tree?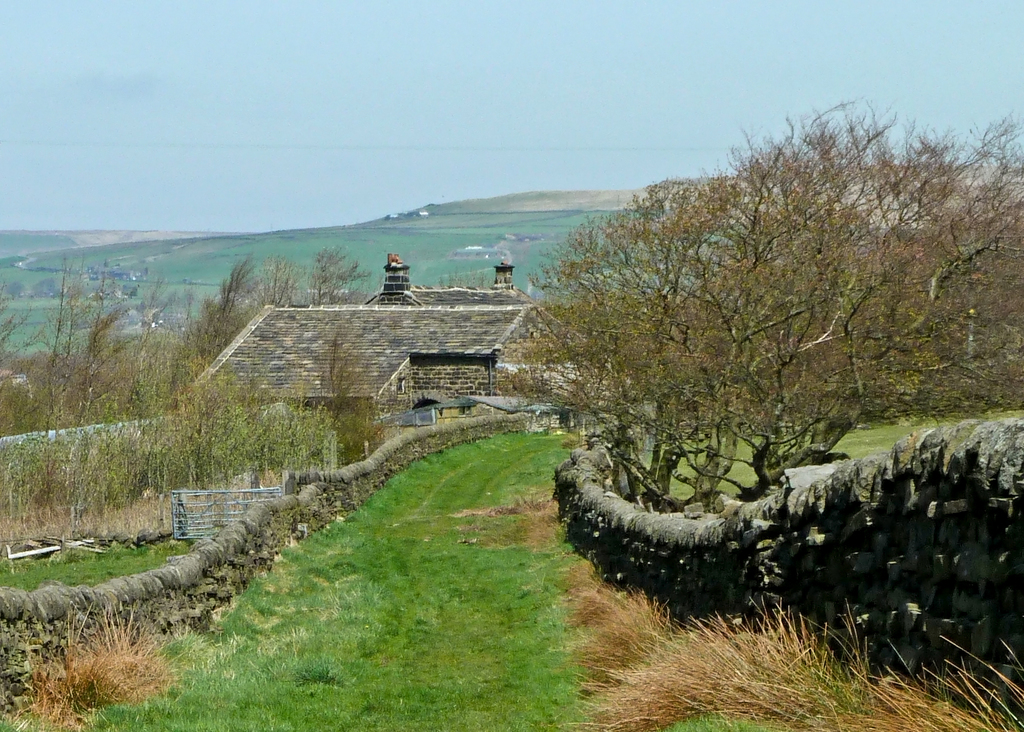
[left=525, top=117, right=973, bottom=562]
